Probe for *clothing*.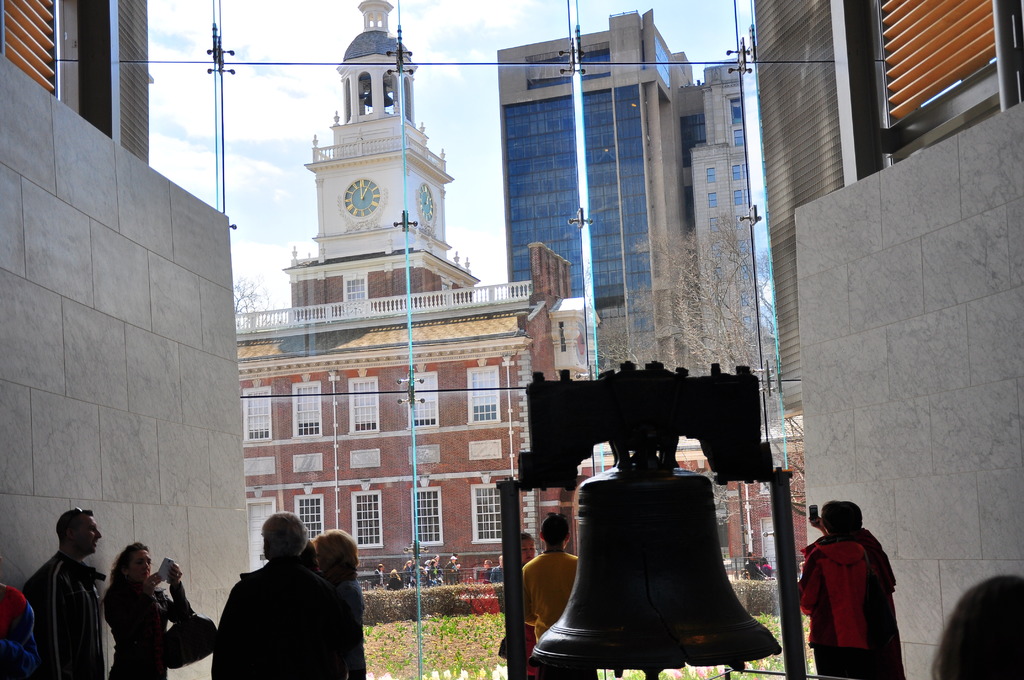
Probe result: bbox=(384, 572, 401, 590).
